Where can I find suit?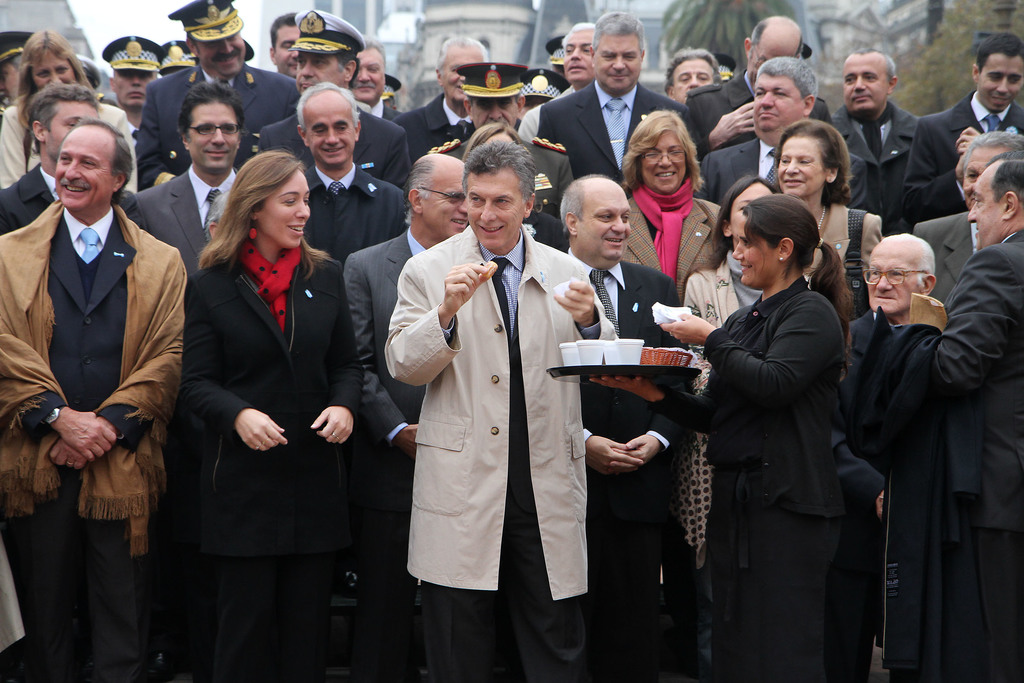
You can find it at <bbox>521, 207, 568, 254</bbox>.
